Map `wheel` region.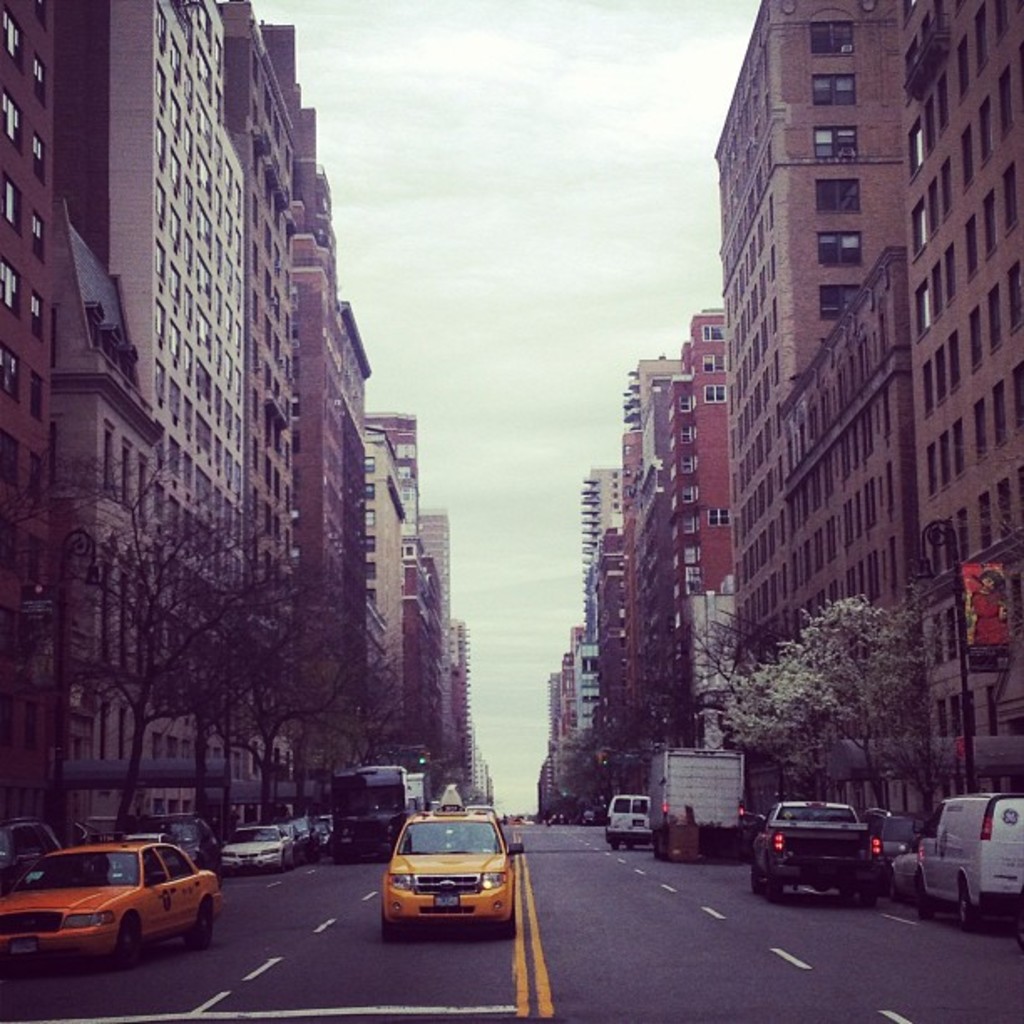
Mapped to (115, 915, 137, 965).
